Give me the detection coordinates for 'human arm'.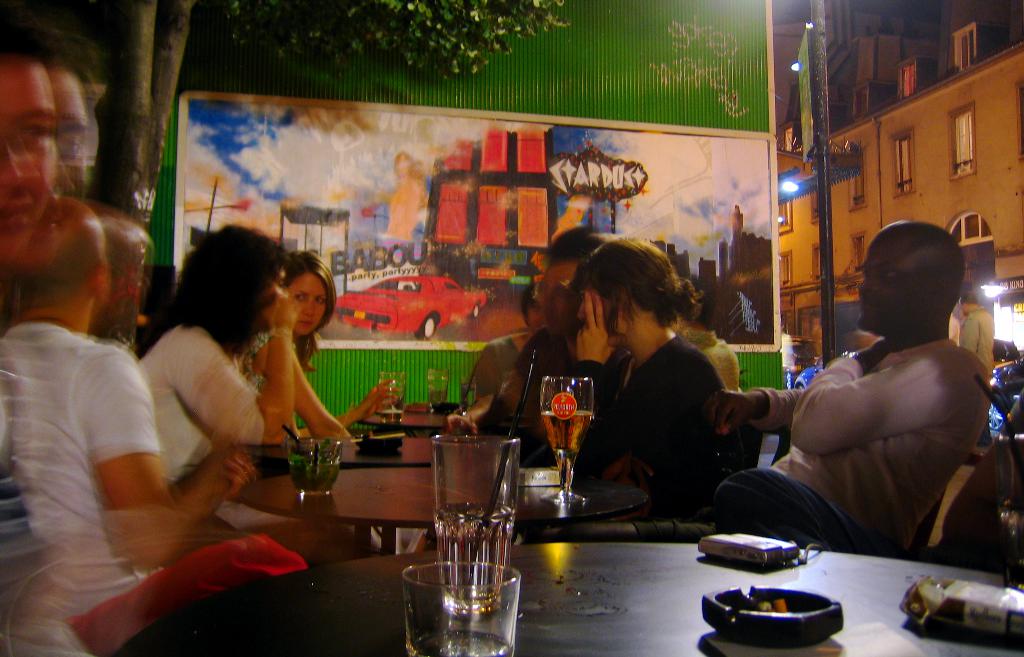
region(76, 350, 243, 562).
